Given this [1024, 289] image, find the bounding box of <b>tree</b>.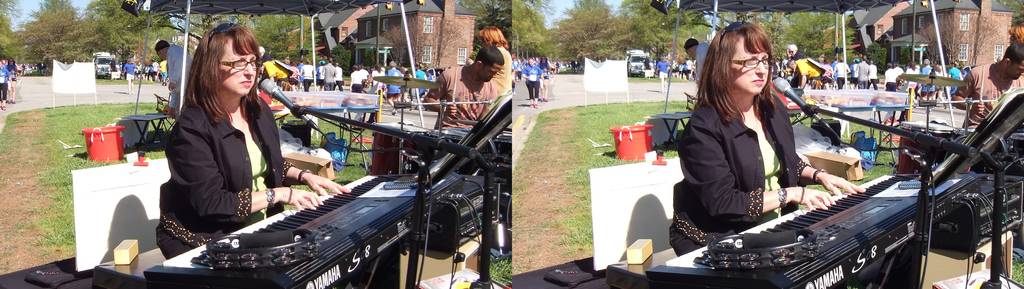
[left=2, top=0, right=24, bottom=56].
